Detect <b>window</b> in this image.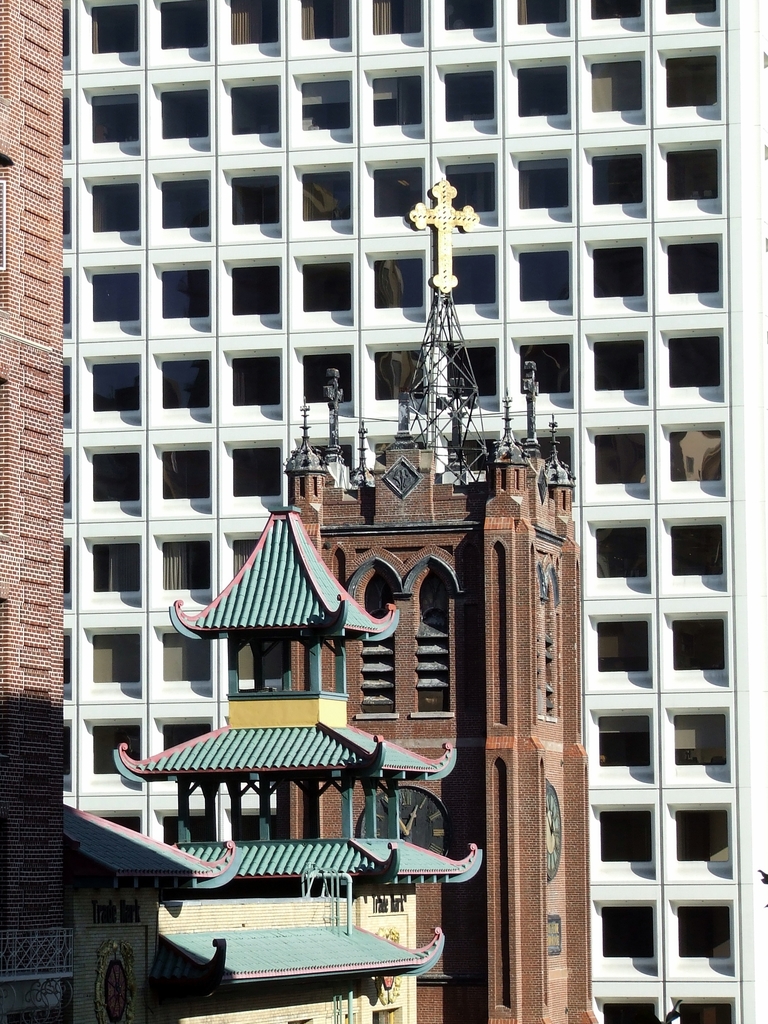
Detection: 301 0 355 36.
